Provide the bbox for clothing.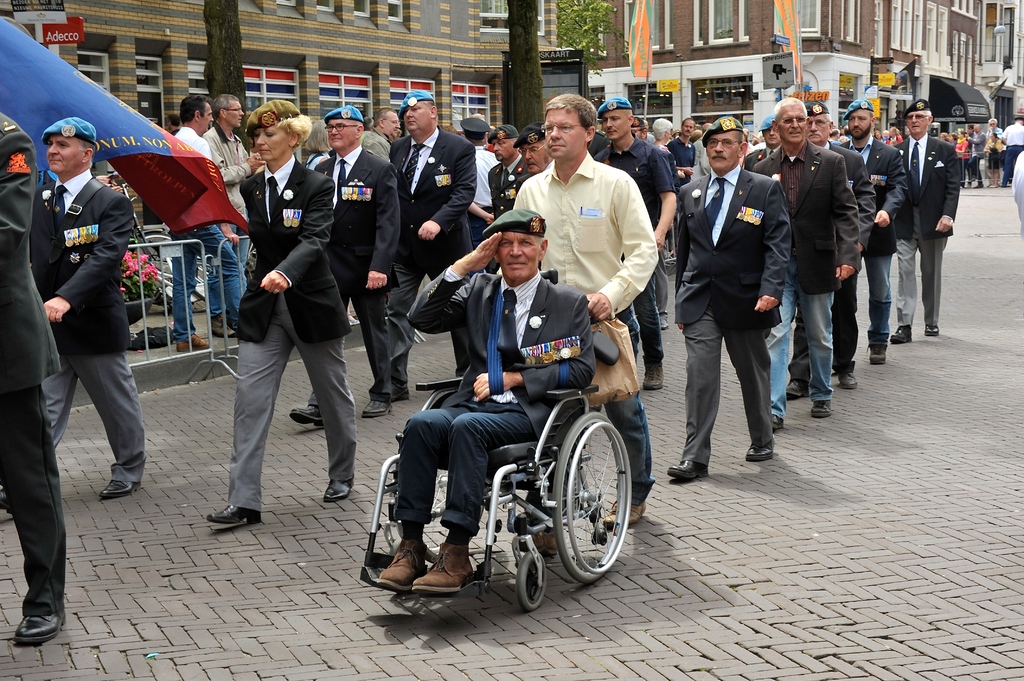
BBox(381, 263, 594, 539).
